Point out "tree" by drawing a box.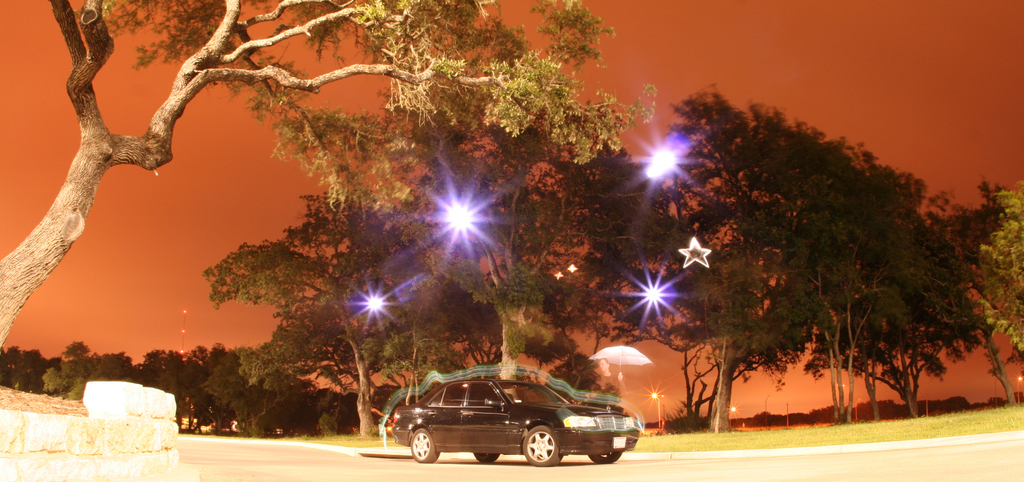
bbox=[618, 79, 1018, 432].
